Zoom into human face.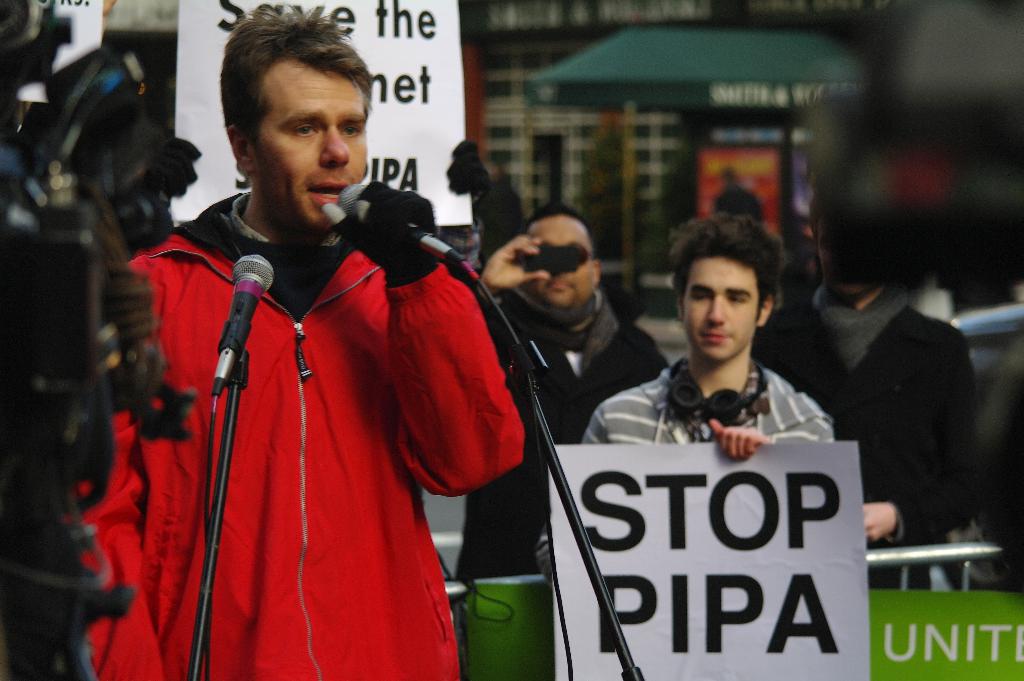
Zoom target: box=[255, 61, 366, 230].
